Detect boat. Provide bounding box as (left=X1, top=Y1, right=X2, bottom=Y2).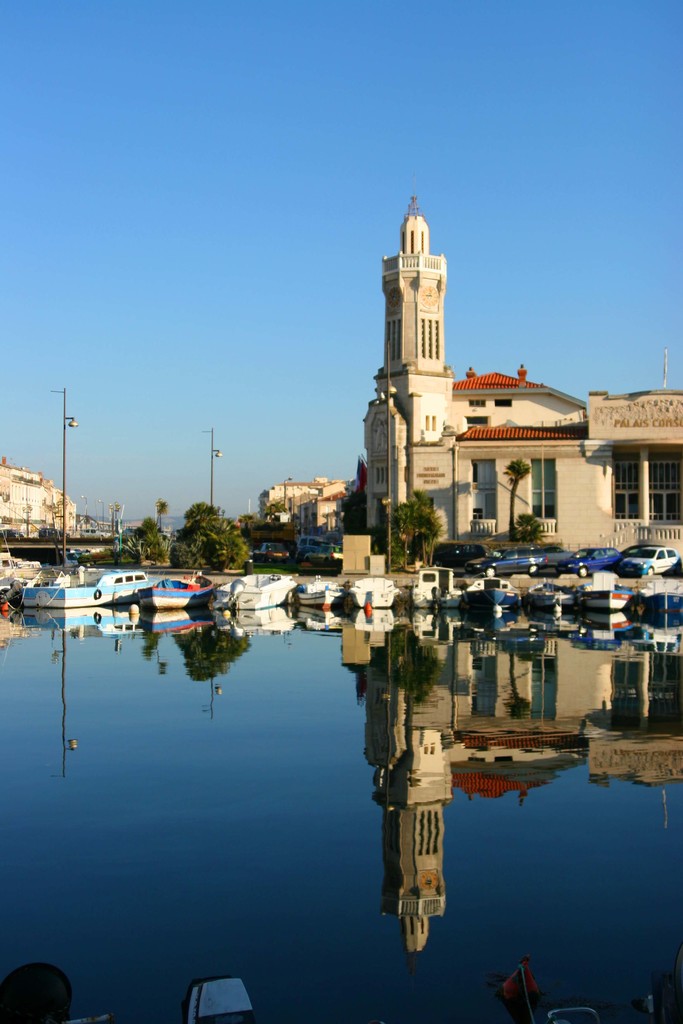
(left=584, top=578, right=637, bottom=607).
